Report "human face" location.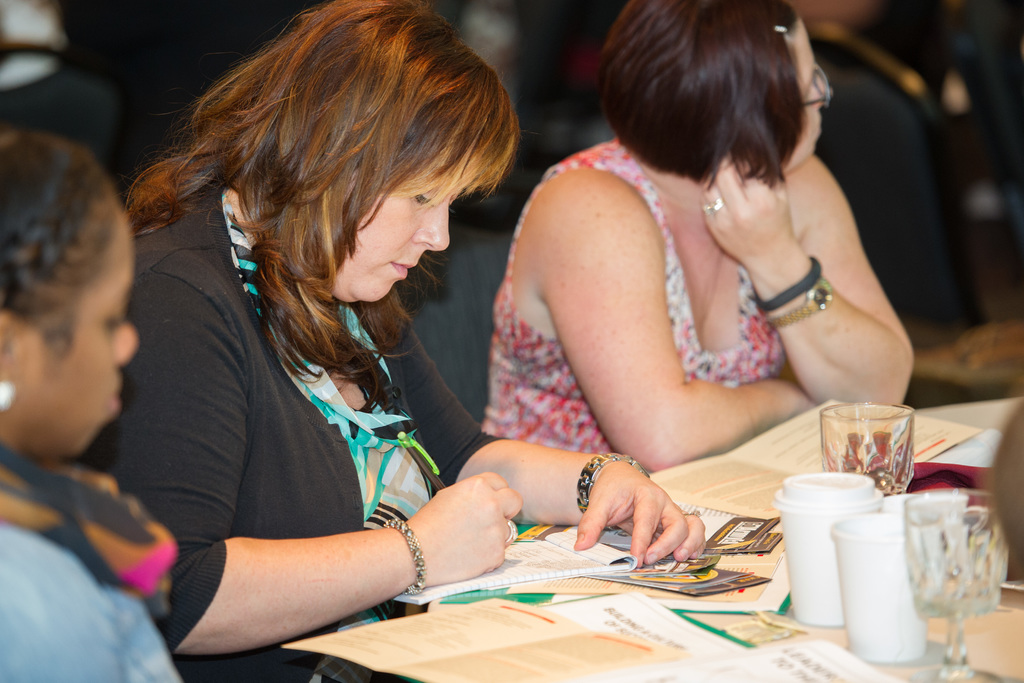
Report: 0 220 138 456.
